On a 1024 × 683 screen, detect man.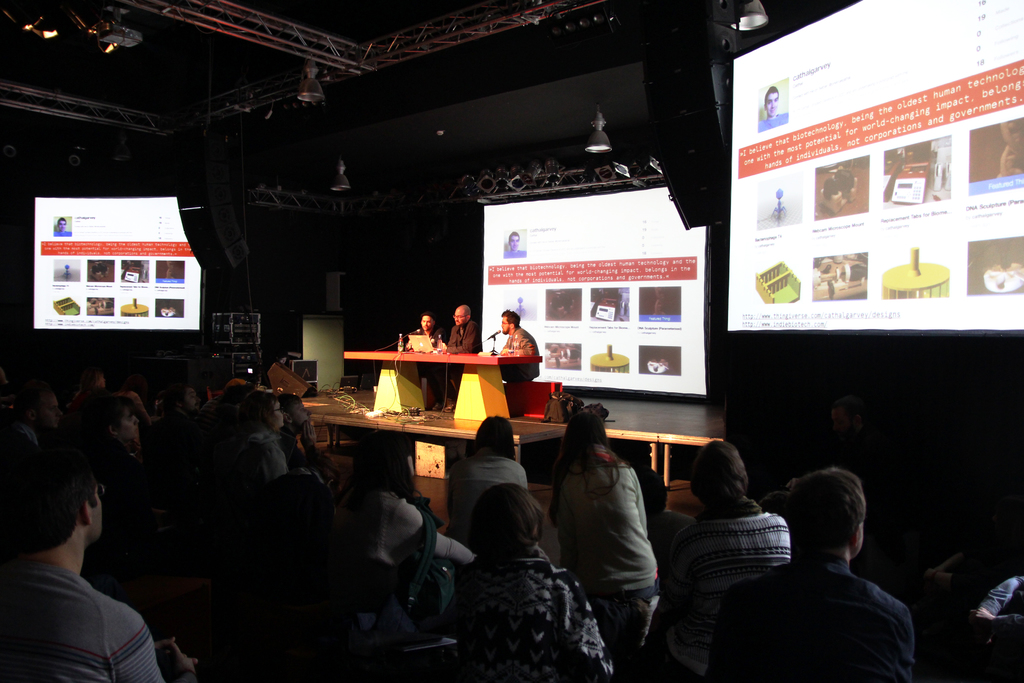
(52,219,72,236).
